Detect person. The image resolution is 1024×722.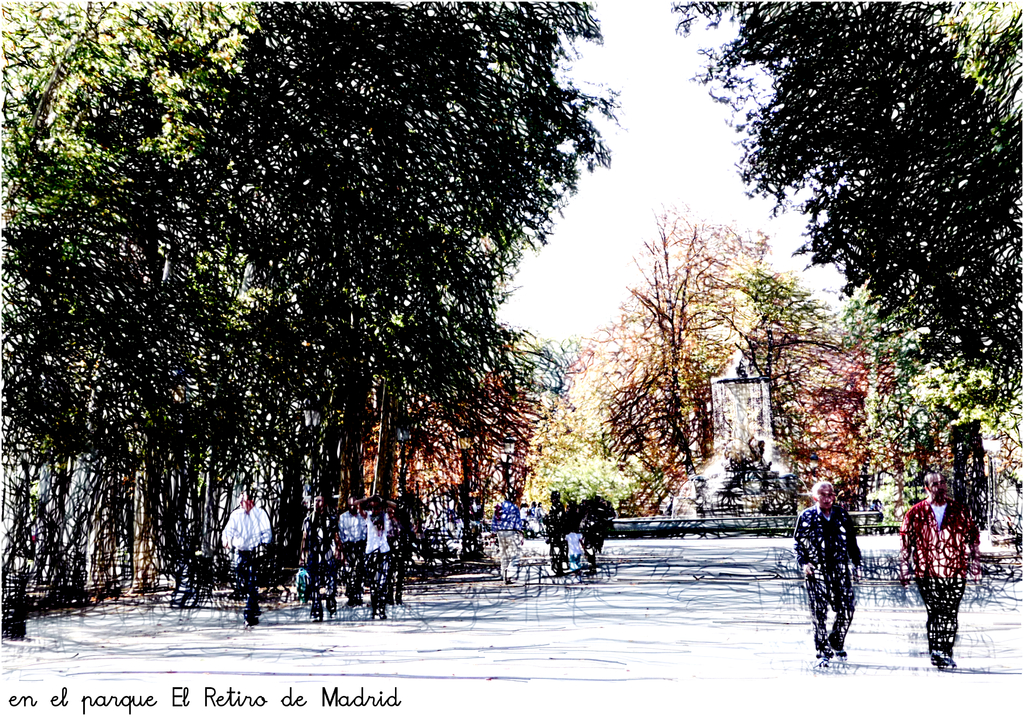
[left=799, top=479, right=869, bottom=655].
